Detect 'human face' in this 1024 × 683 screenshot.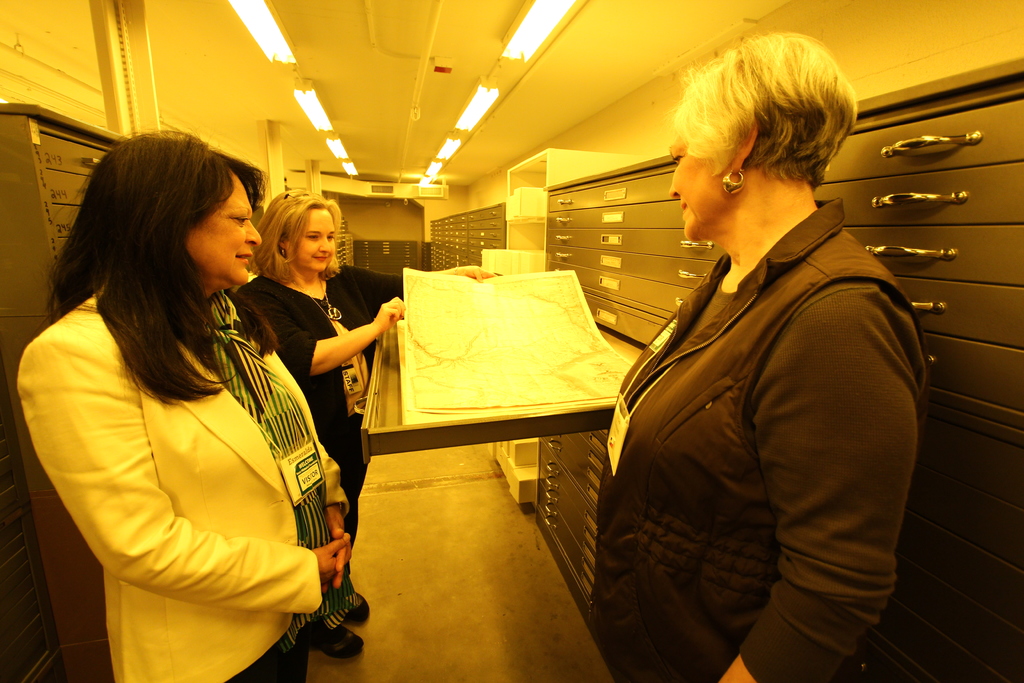
Detection: 282 208 335 278.
